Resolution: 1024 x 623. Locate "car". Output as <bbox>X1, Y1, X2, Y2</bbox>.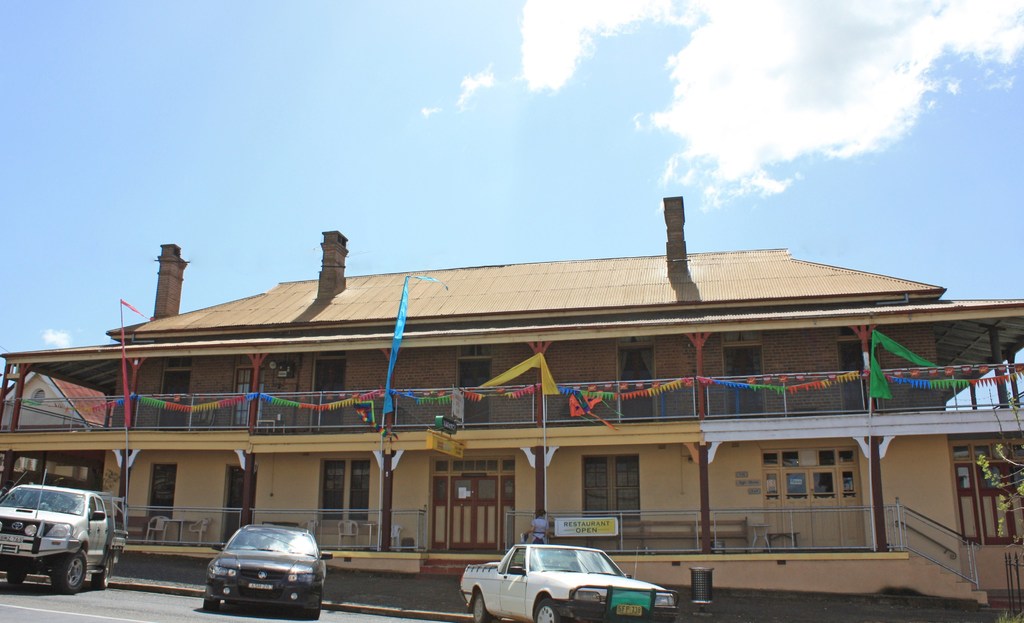
<bbox>209, 521, 341, 622</bbox>.
